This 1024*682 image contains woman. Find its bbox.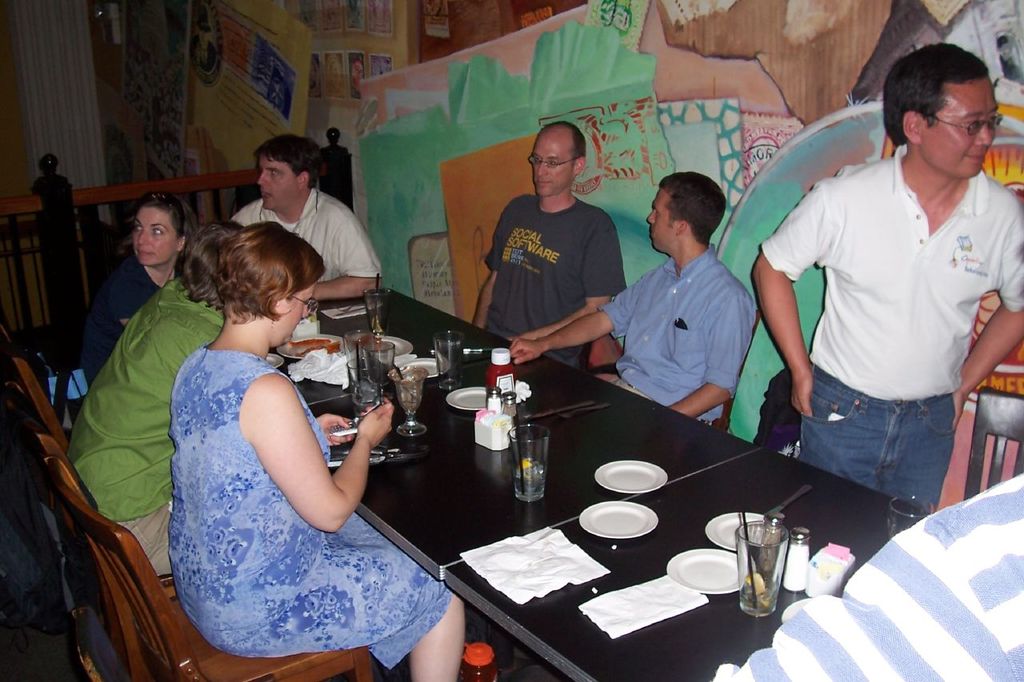
select_region(169, 228, 466, 681).
